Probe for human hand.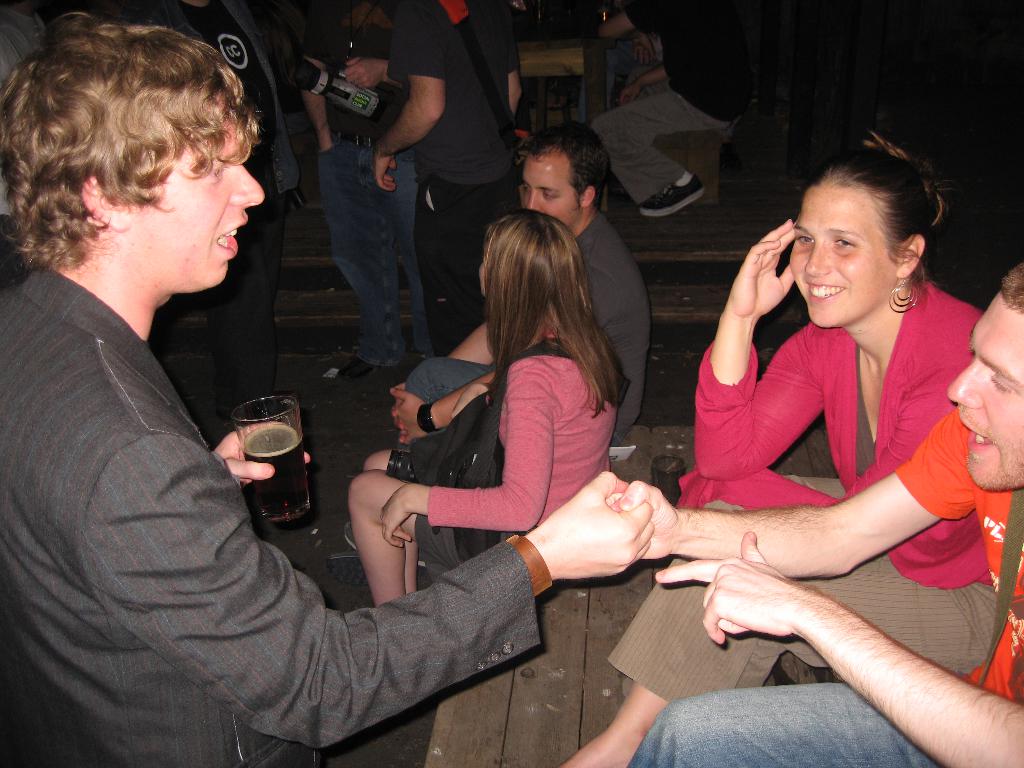
Probe result: pyautogui.locateOnScreen(610, 481, 682, 561).
